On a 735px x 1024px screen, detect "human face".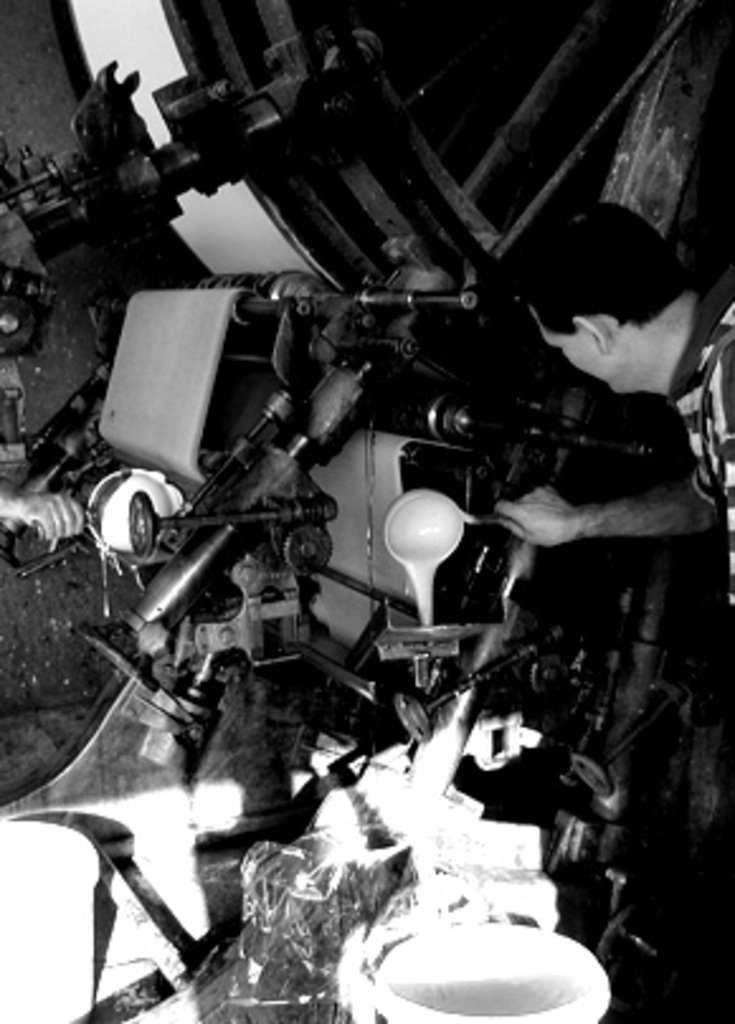
bbox(537, 309, 618, 395).
